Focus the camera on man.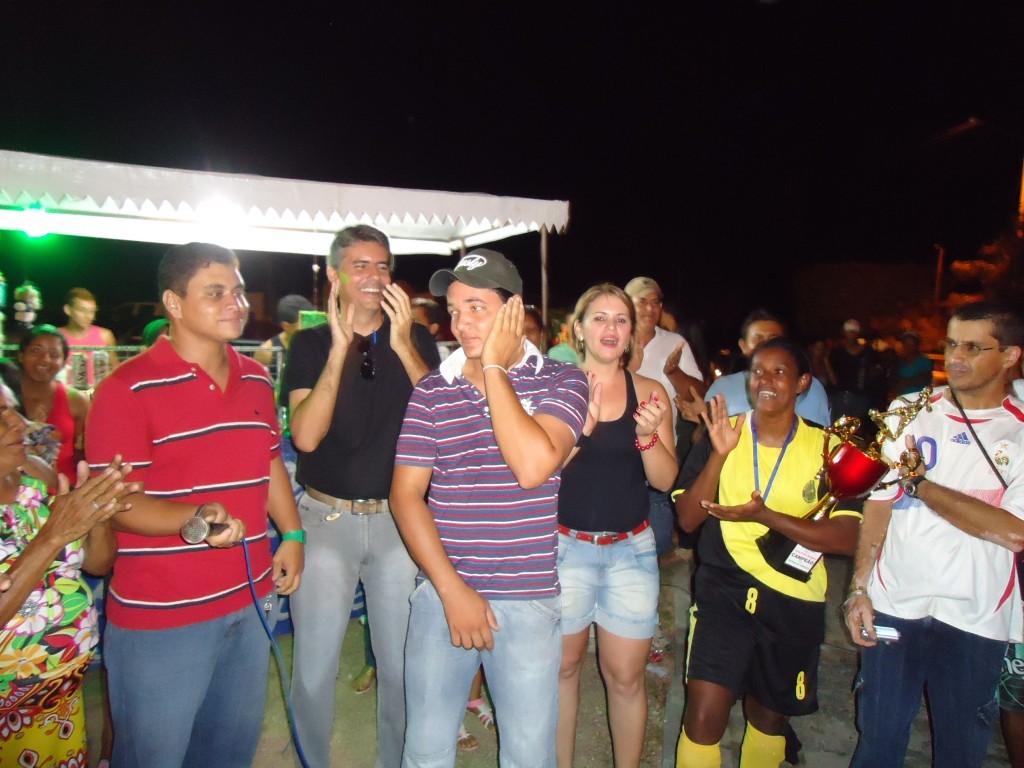
Focus region: 274:222:436:767.
